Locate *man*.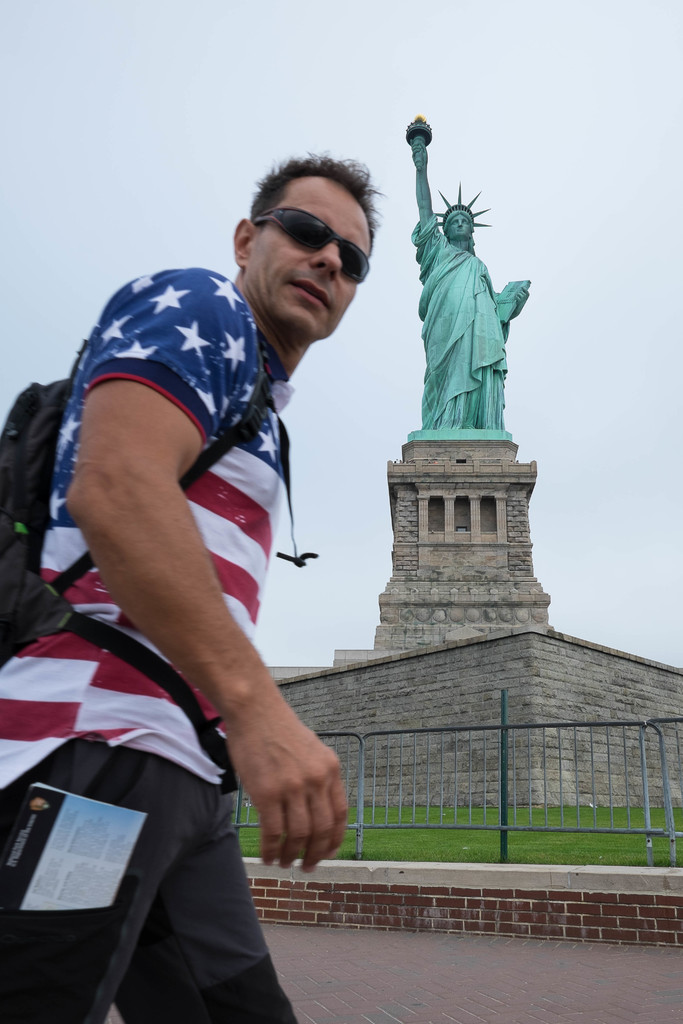
Bounding box: 0/152/378/1023.
